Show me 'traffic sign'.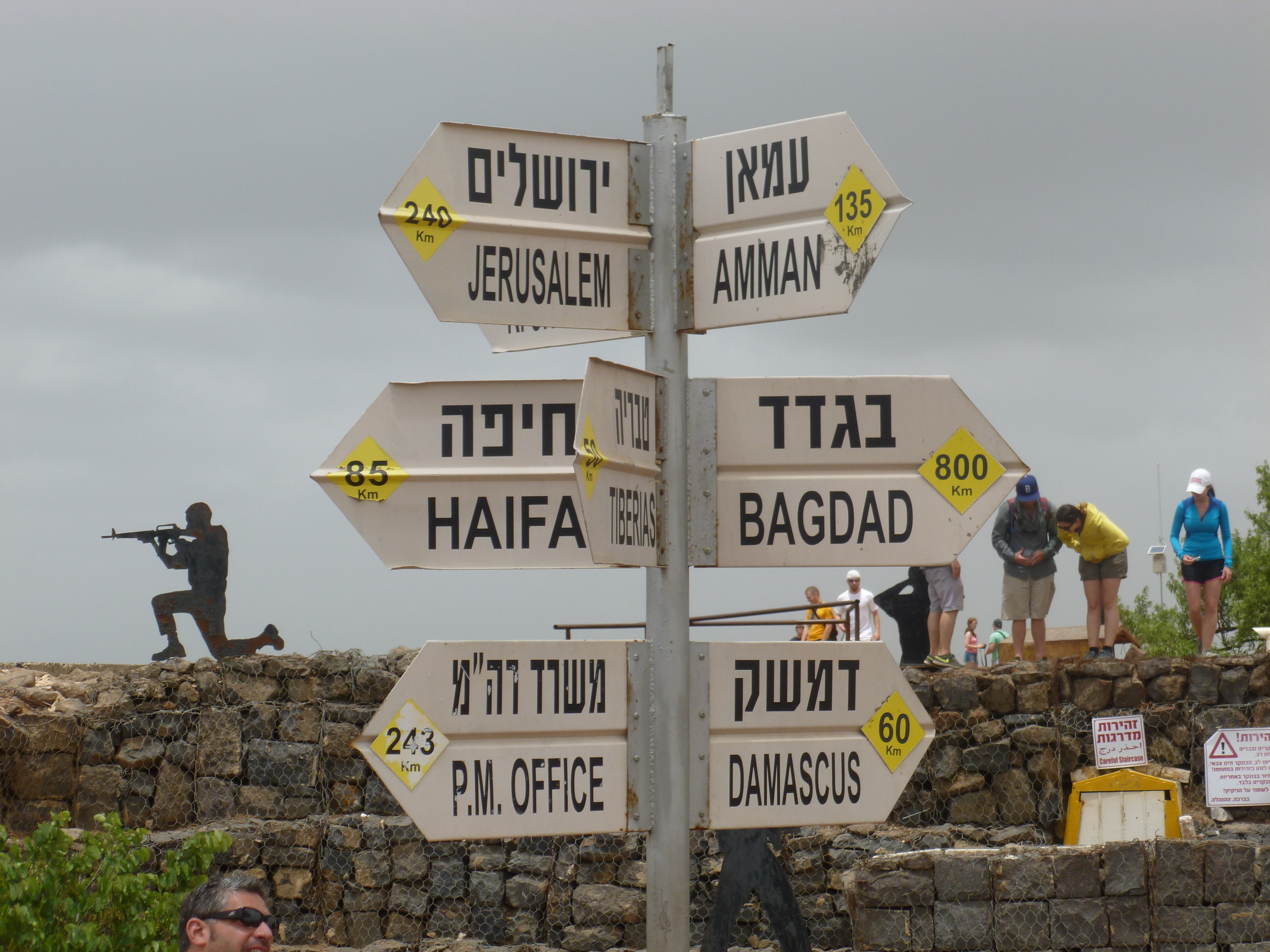
'traffic sign' is here: pyautogui.locateOnScreen(193, 176, 257, 228).
